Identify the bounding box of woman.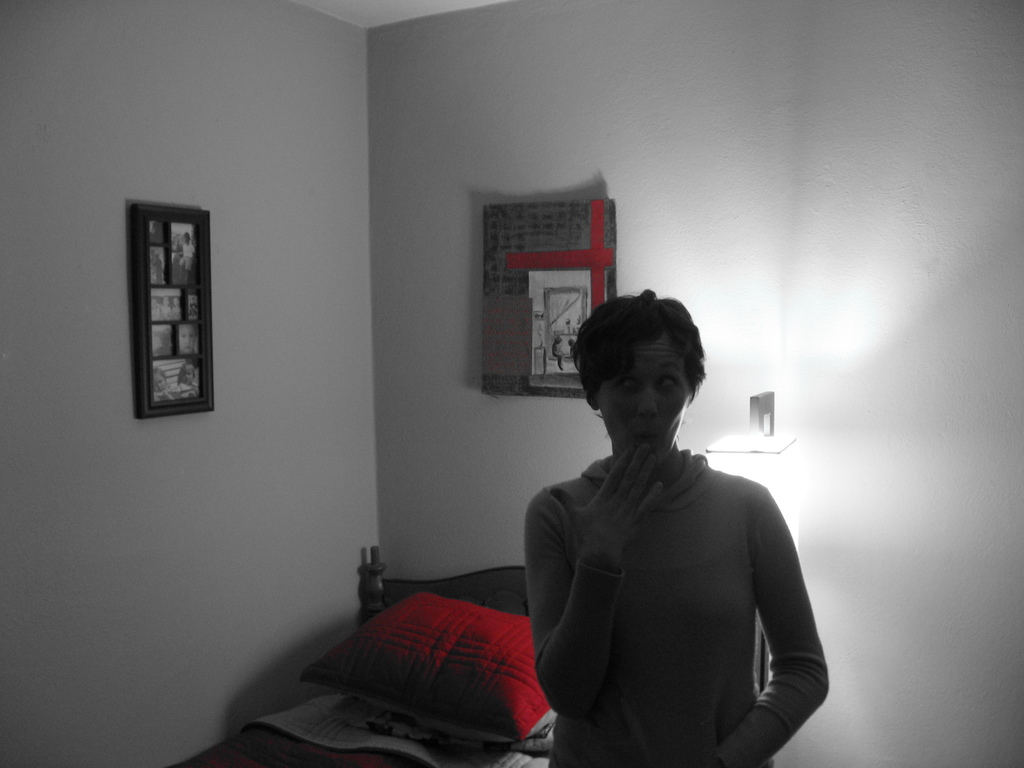
[484,269,844,767].
